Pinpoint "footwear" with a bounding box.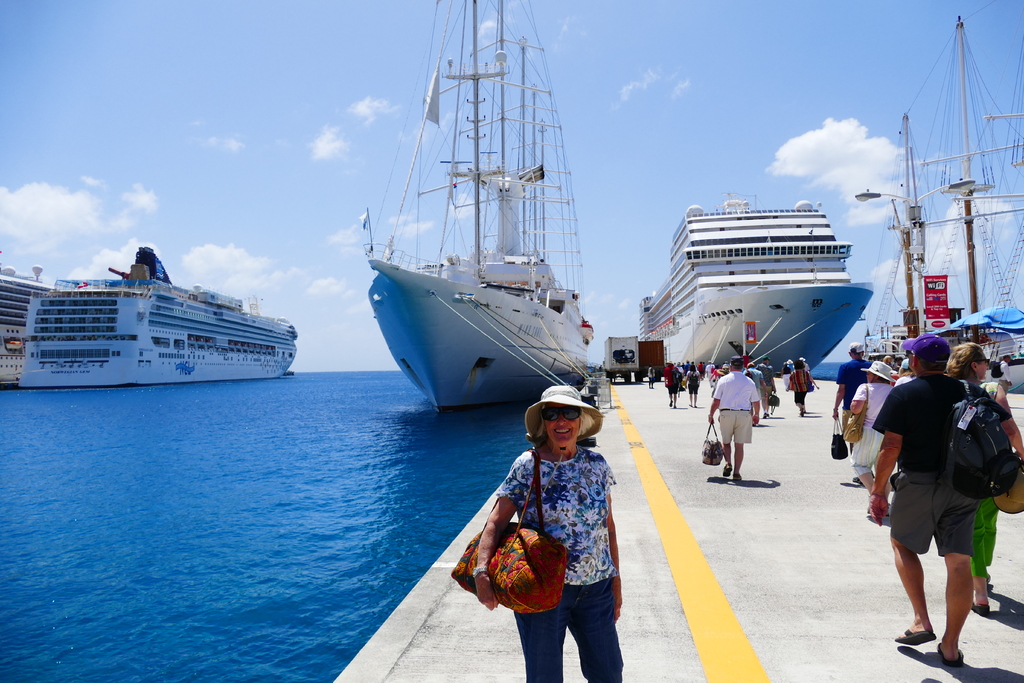
(left=686, top=402, right=691, bottom=407).
